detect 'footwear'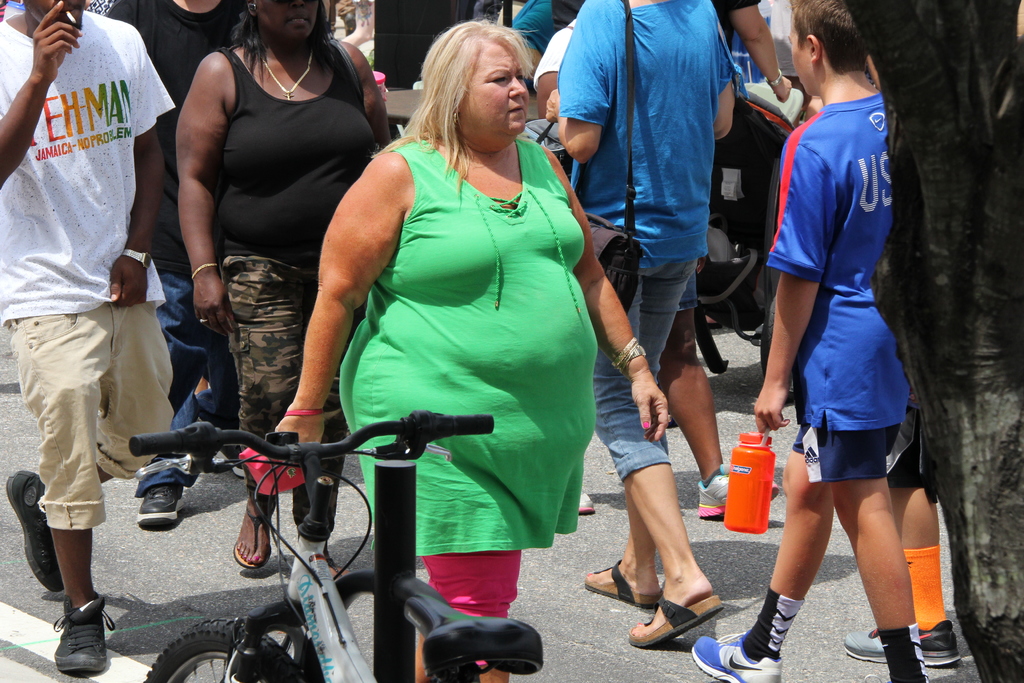
bbox=[3, 468, 65, 592]
